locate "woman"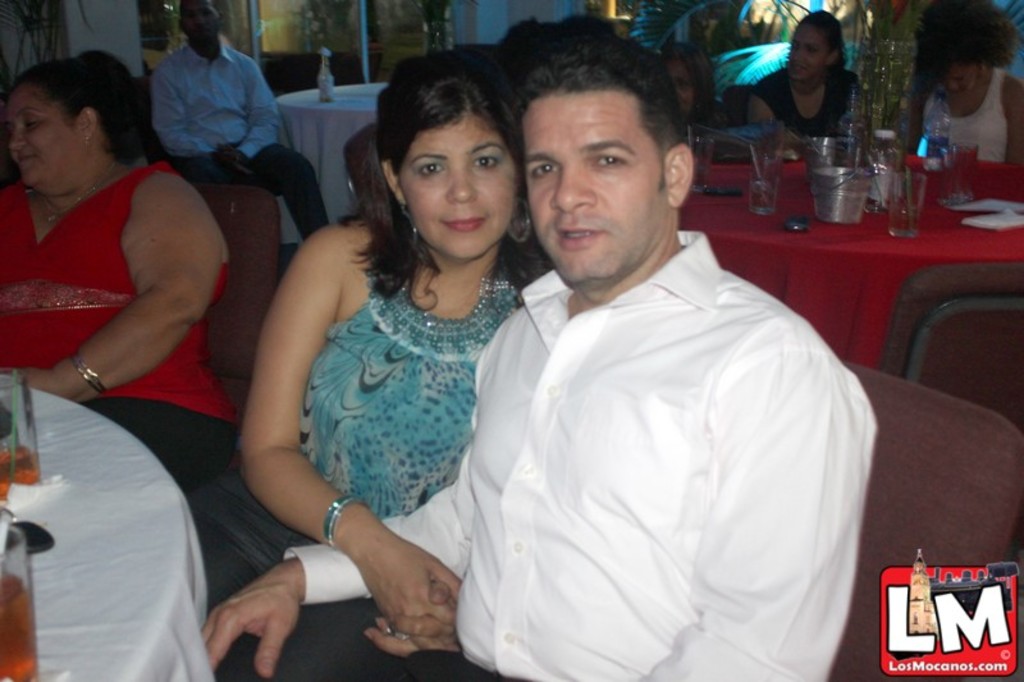
x1=753 y1=9 x2=854 y2=147
